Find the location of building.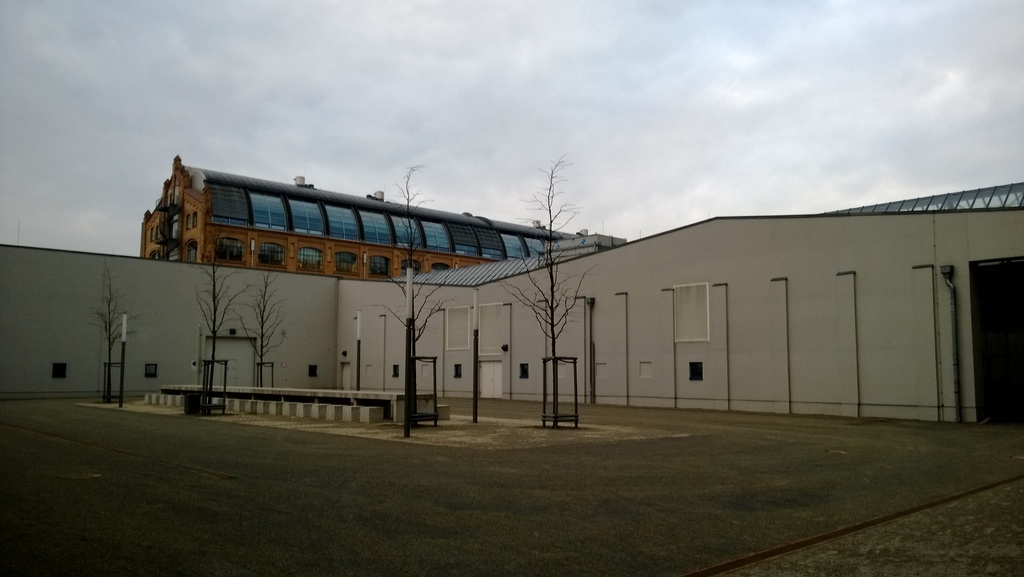
Location: 0,181,1023,428.
